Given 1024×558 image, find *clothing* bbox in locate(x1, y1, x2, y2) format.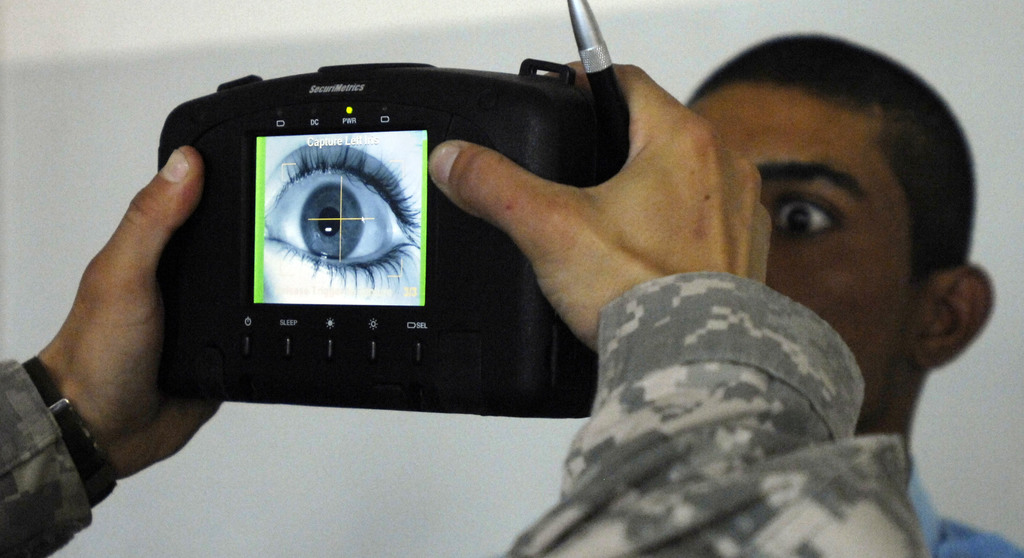
locate(0, 272, 927, 557).
